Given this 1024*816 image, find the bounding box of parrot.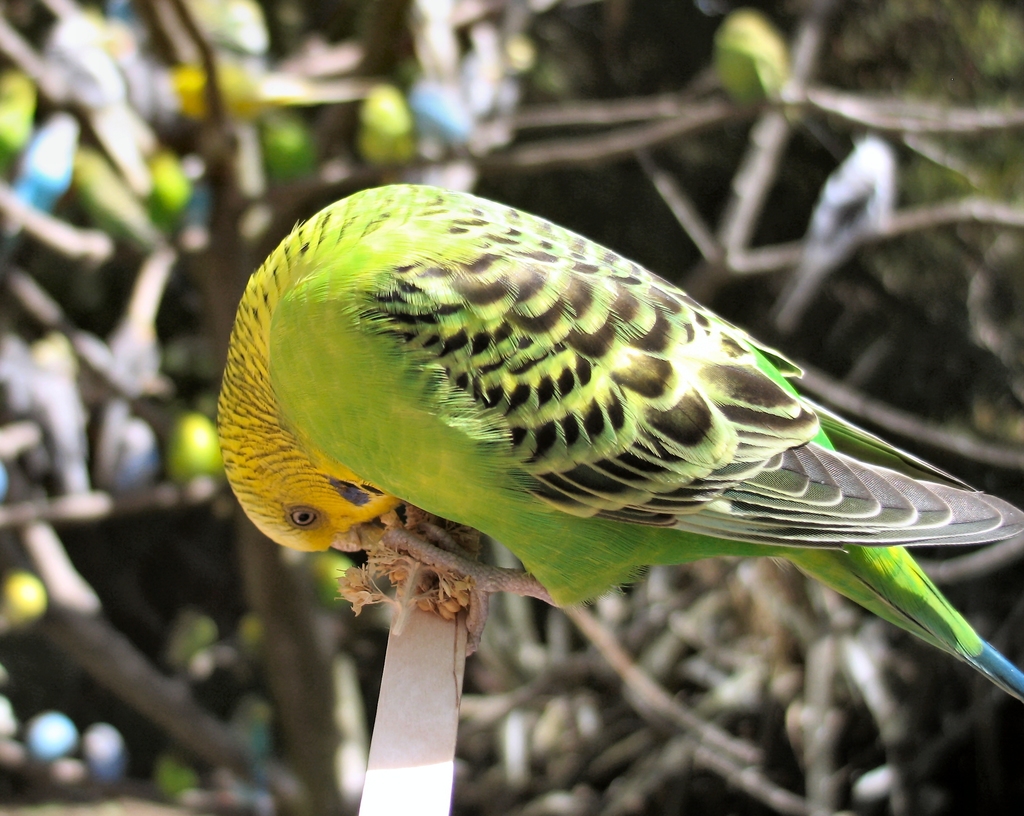
<box>22,710,77,788</box>.
